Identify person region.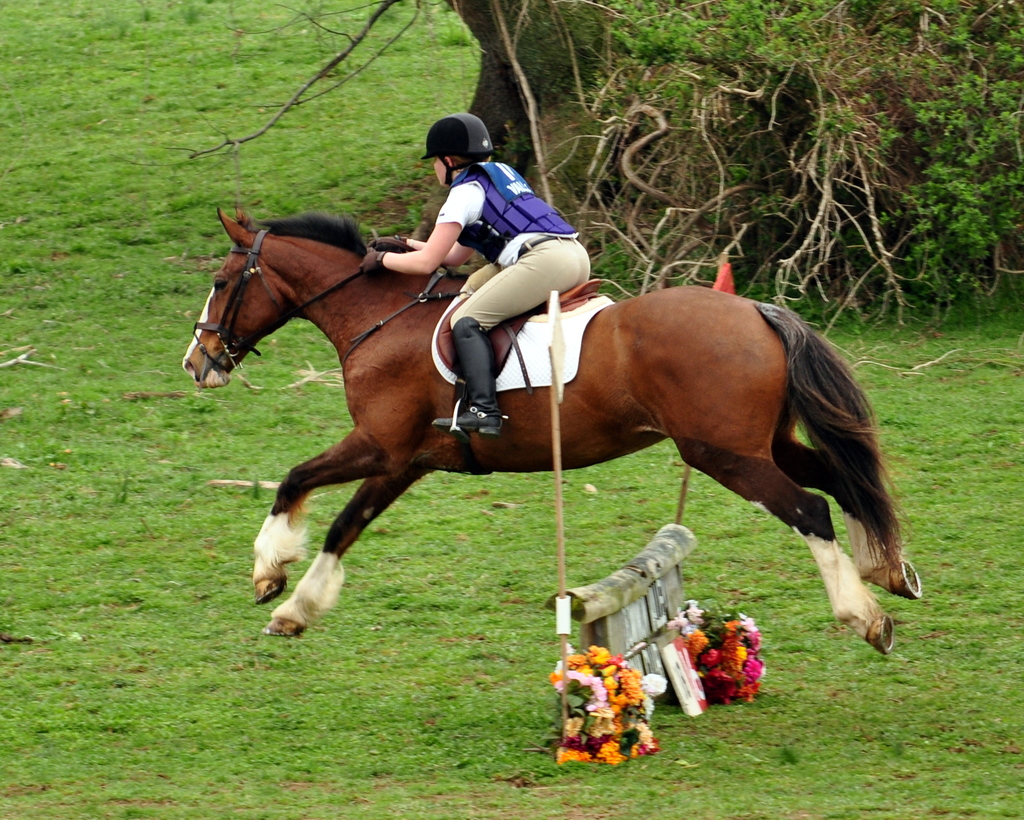
Region: BBox(351, 109, 593, 433).
